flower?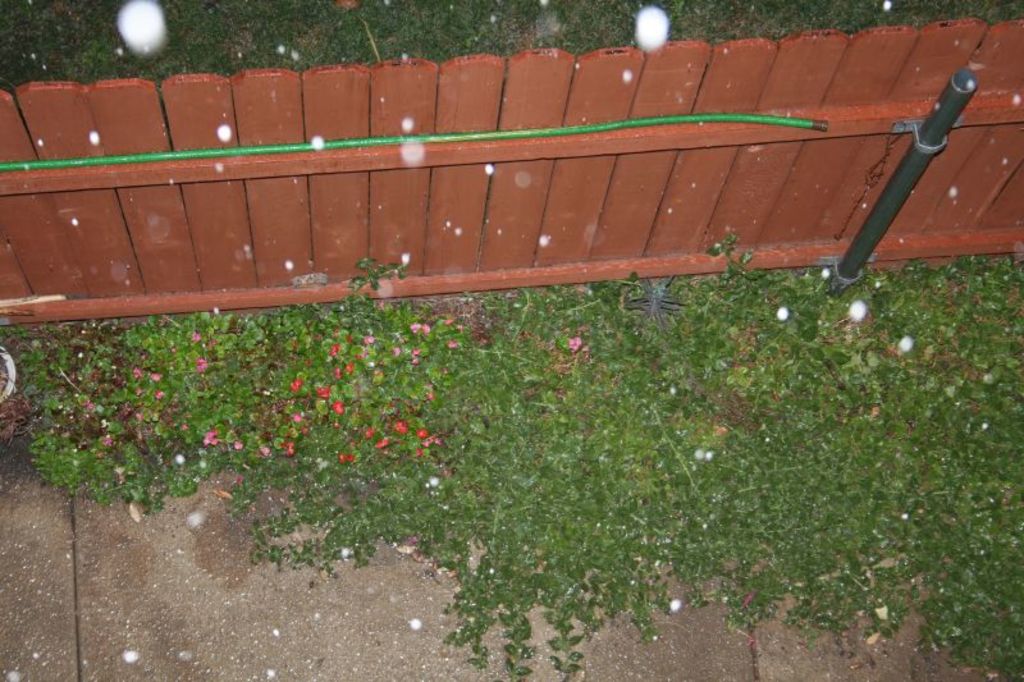
262:445:269:457
